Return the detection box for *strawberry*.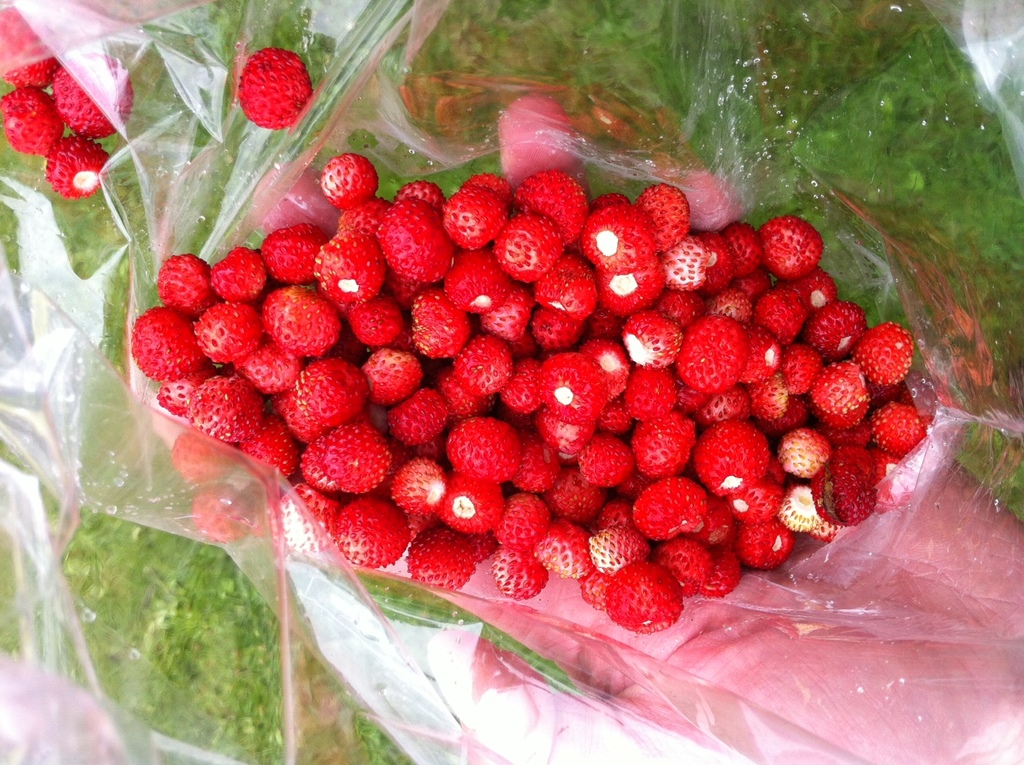
region(0, 2, 67, 94).
